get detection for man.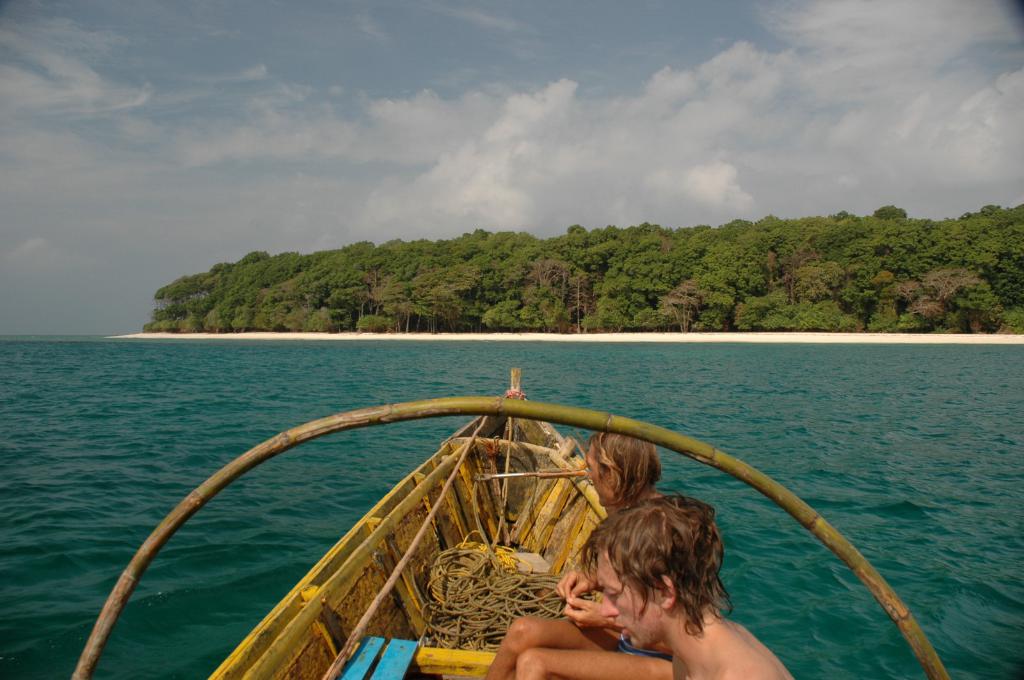
Detection: 574 498 796 679.
